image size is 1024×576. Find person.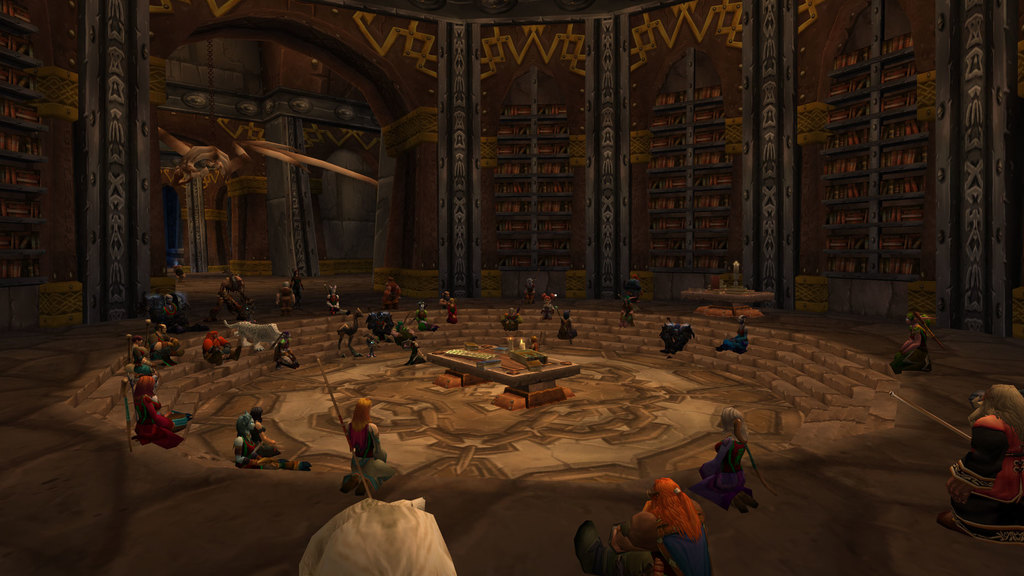
bbox=[618, 298, 636, 328].
